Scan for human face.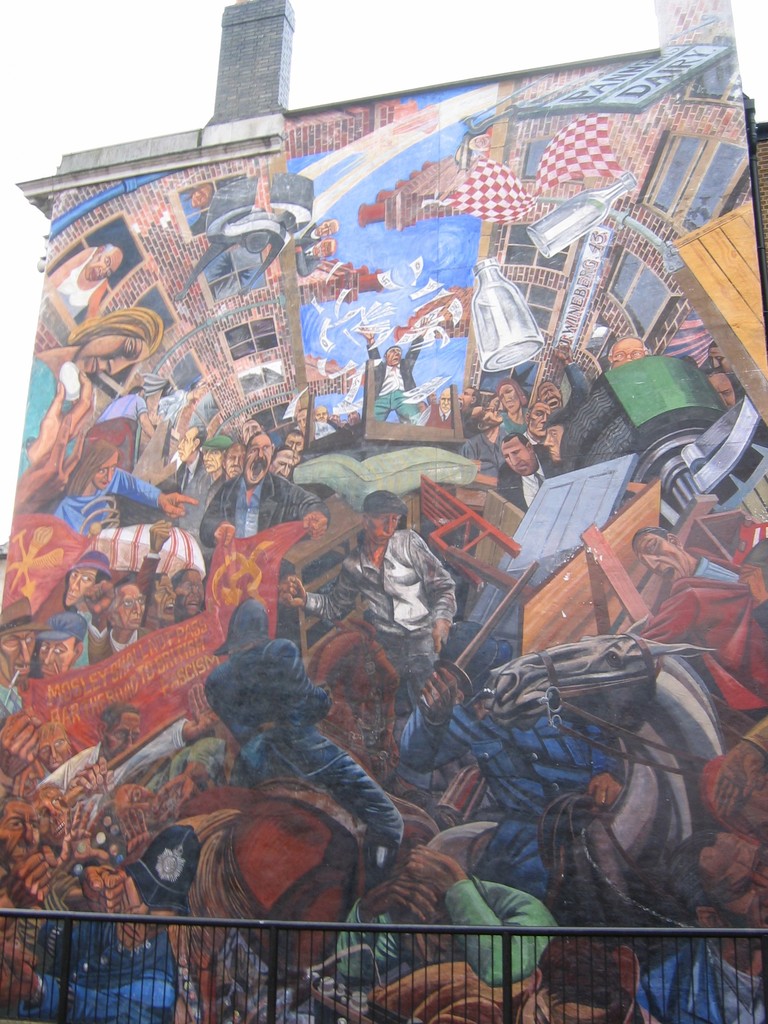
Scan result: region(608, 339, 643, 366).
